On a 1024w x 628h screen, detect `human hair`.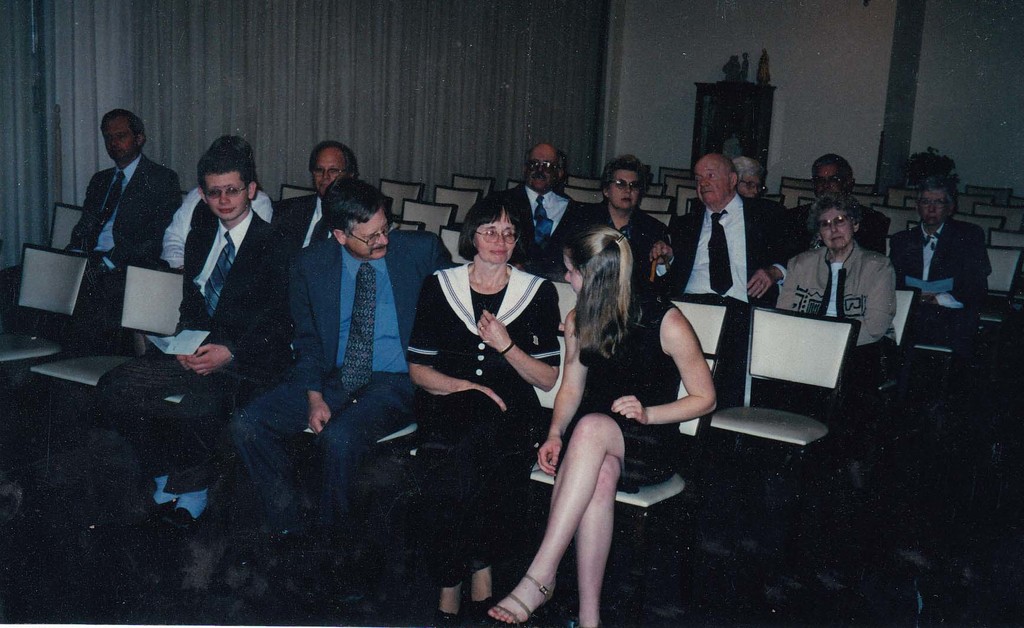
688,151,731,186.
